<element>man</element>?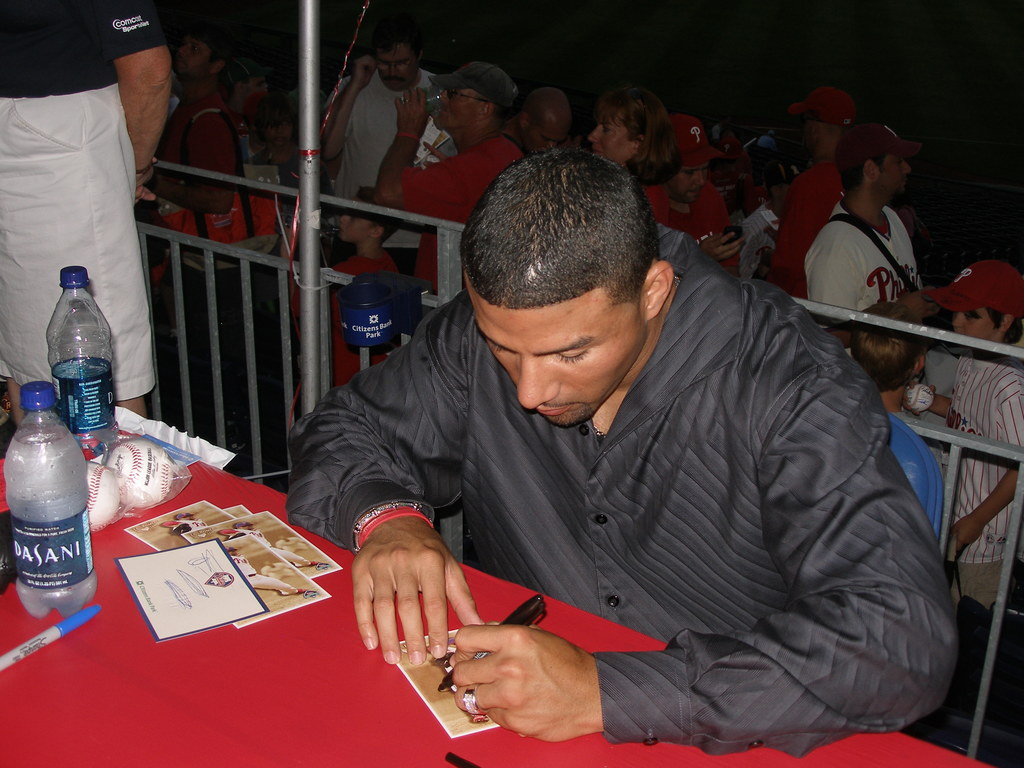
l=360, t=45, r=552, b=306
